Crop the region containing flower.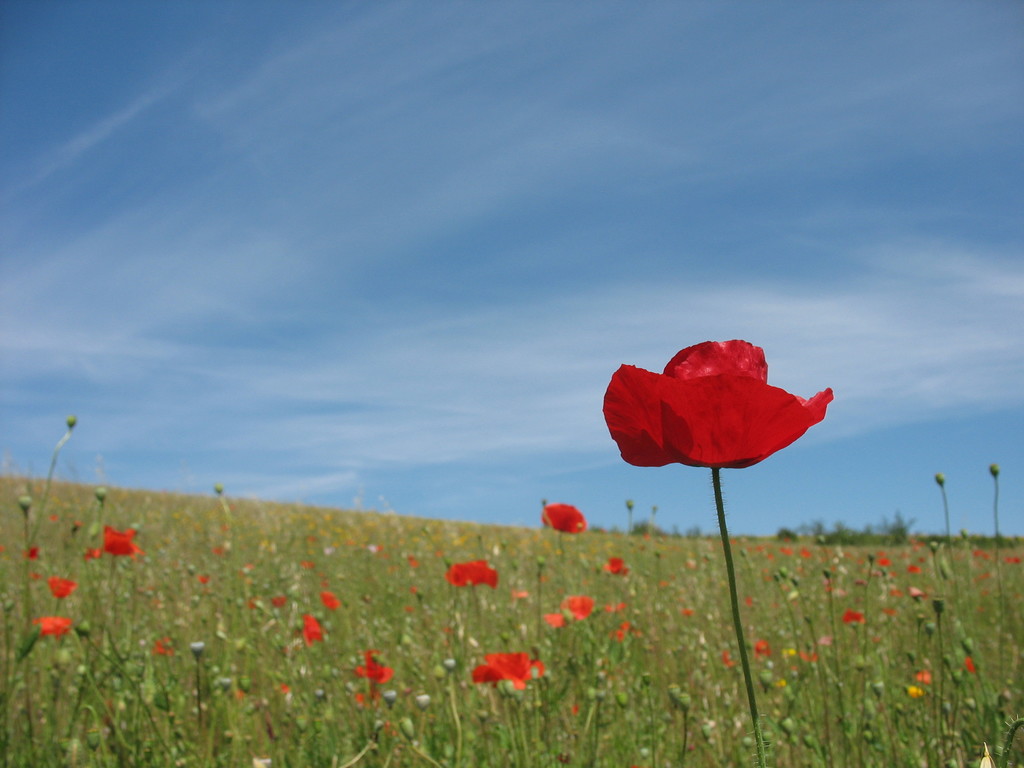
Crop region: pyautogui.locateOnScreen(906, 561, 923, 572).
